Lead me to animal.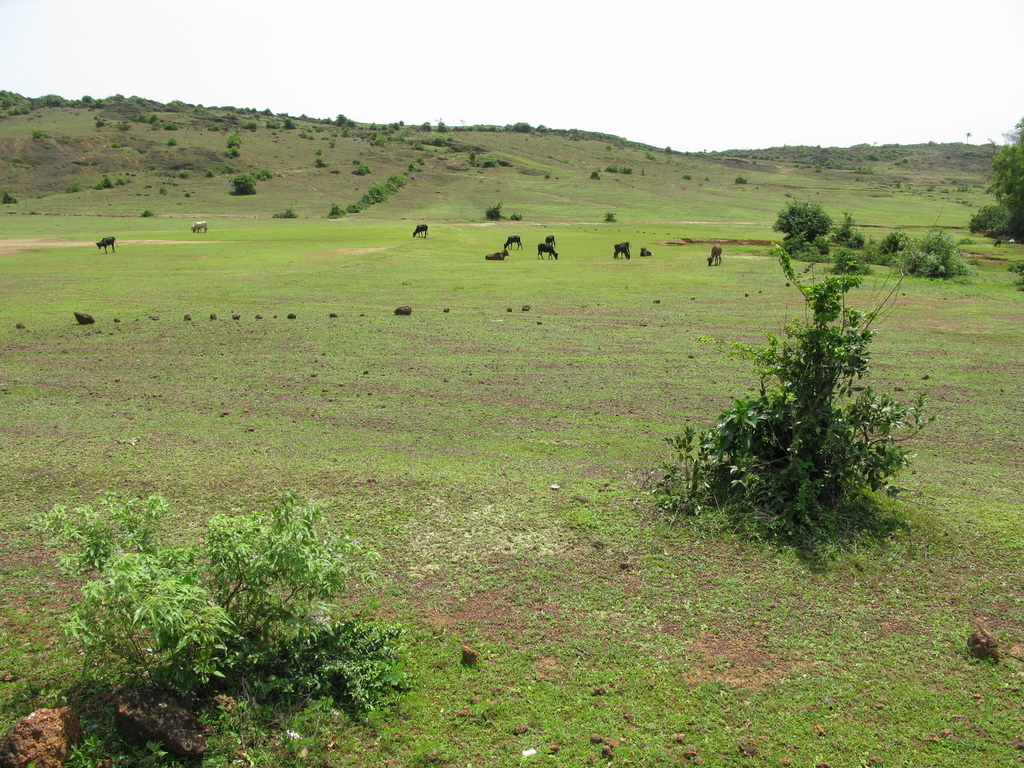
Lead to select_region(611, 240, 630, 261).
